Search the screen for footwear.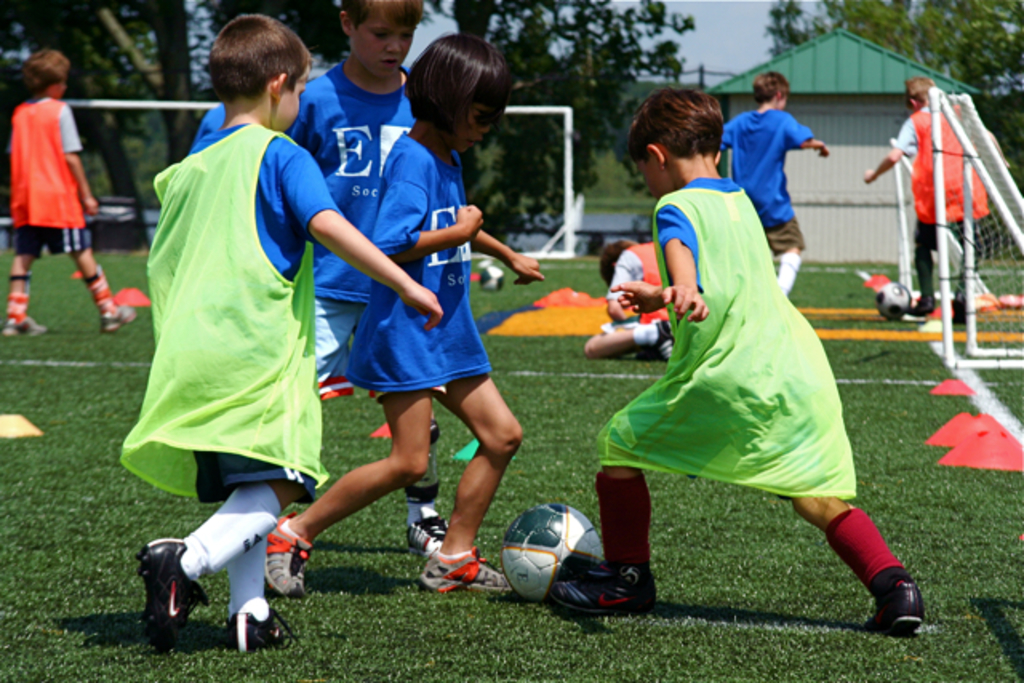
Found at (227,605,282,656).
